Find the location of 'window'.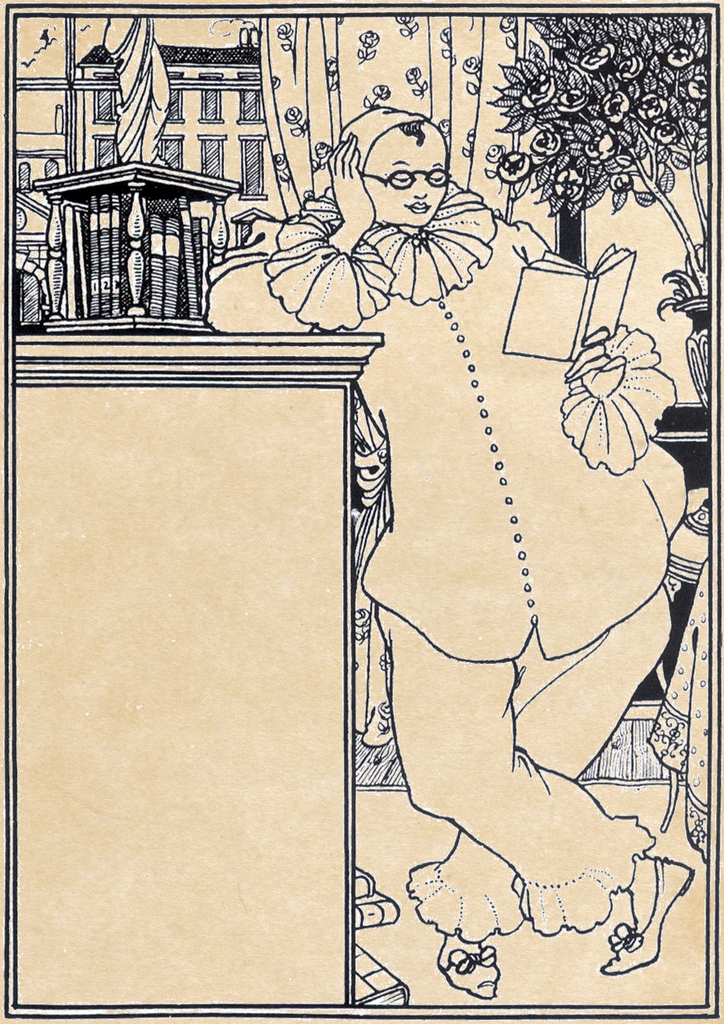
Location: <bbox>159, 136, 184, 171</bbox>.
